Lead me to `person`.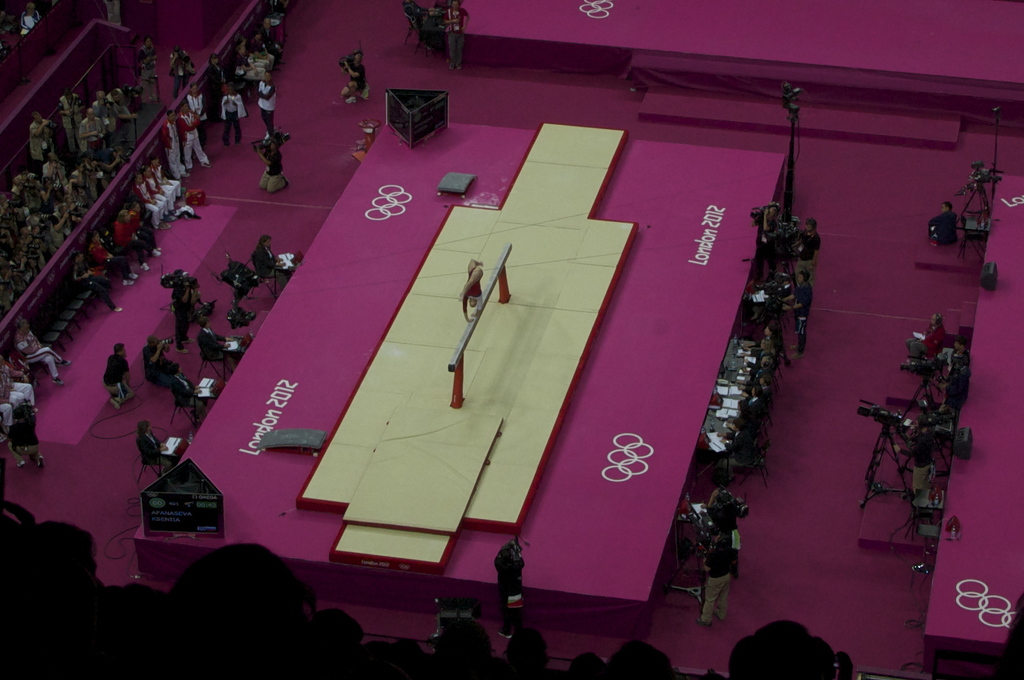
Lead to [948,337,972,377].
